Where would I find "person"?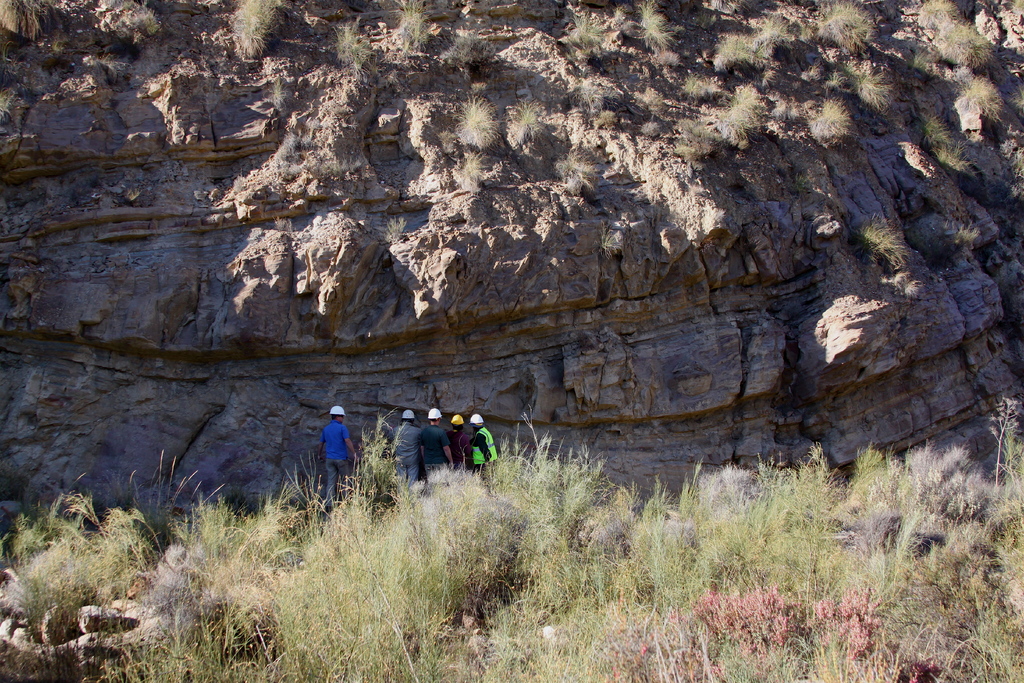
At 419/400/450/460.
